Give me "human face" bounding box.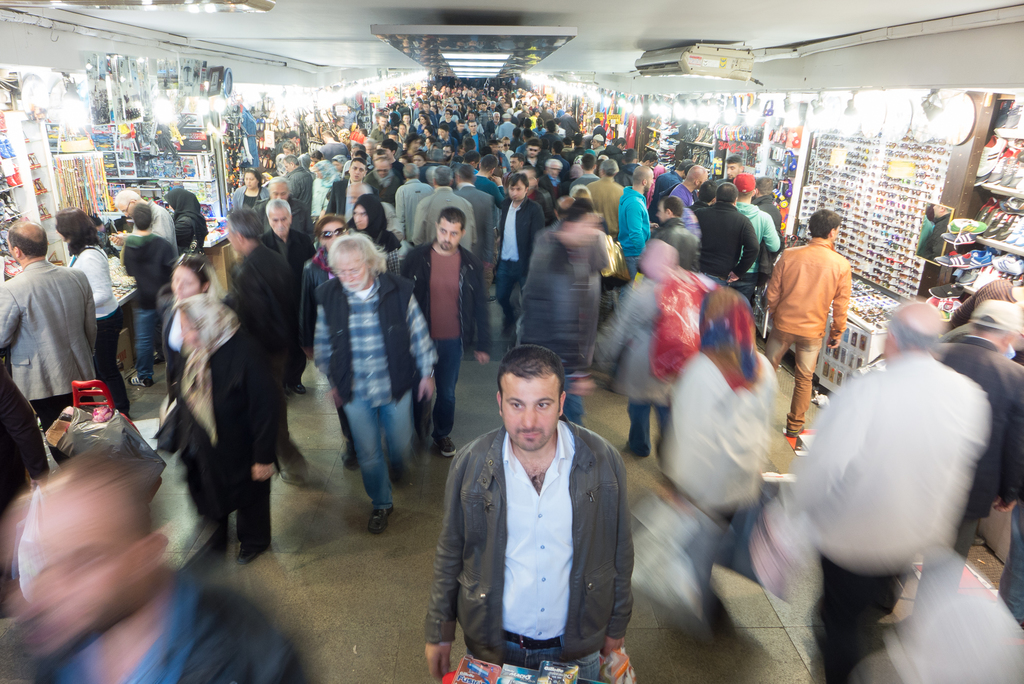
<bbox>730, 161, 738, 181</bbox>.
